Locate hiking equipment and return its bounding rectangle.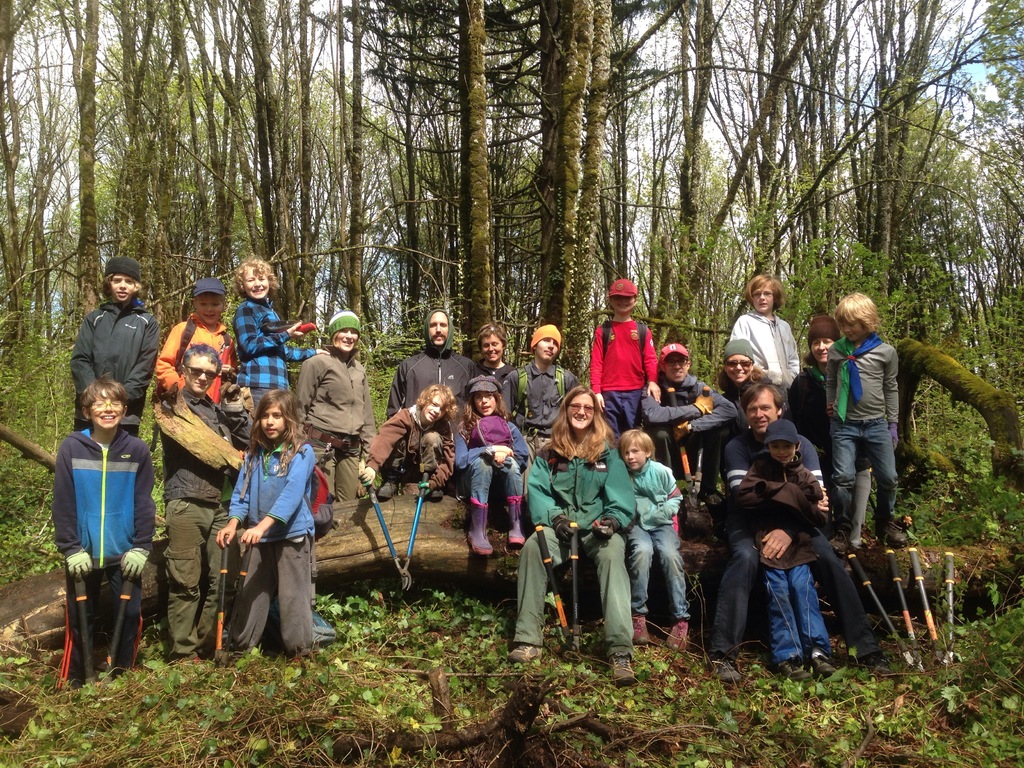
bbox=(888, 549, 921, 667).
